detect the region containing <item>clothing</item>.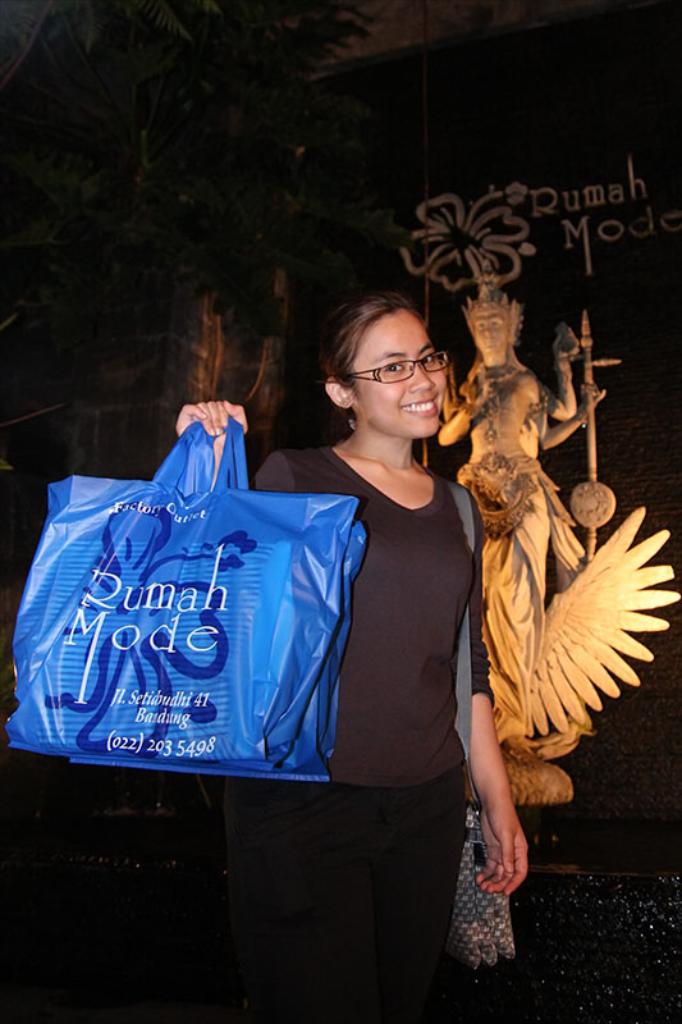
<region>315, 344, 513, 948</region>.
